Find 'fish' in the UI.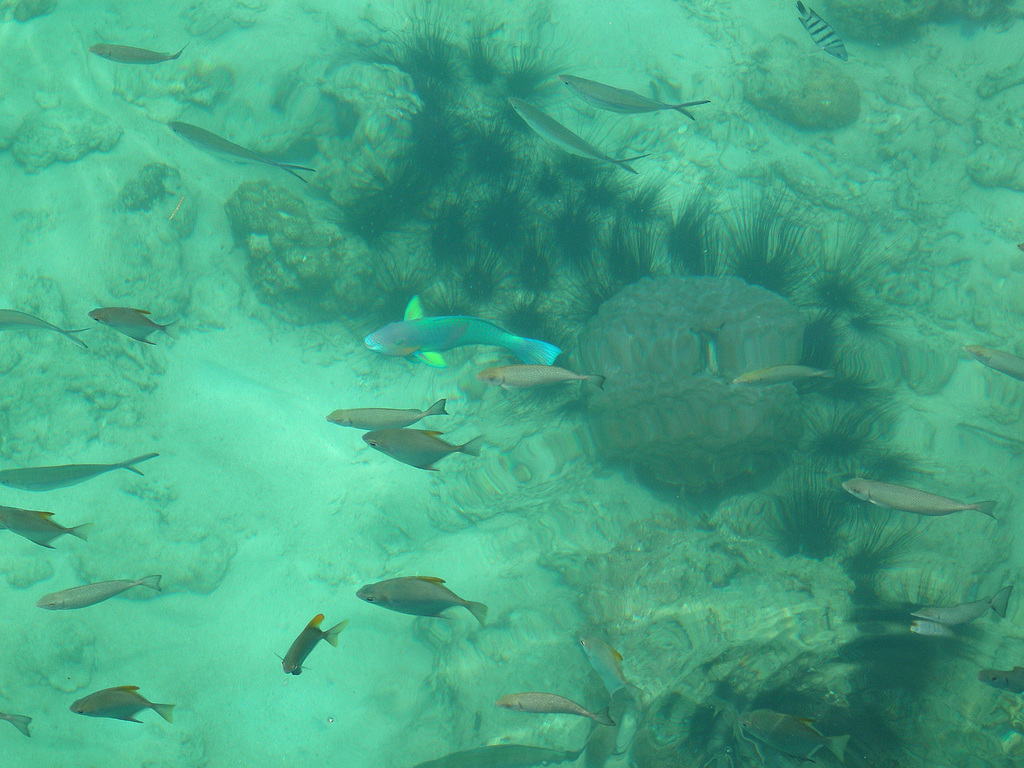
UI element at pyautogui.locateOnScreen(979, 666, 1023, 694).
